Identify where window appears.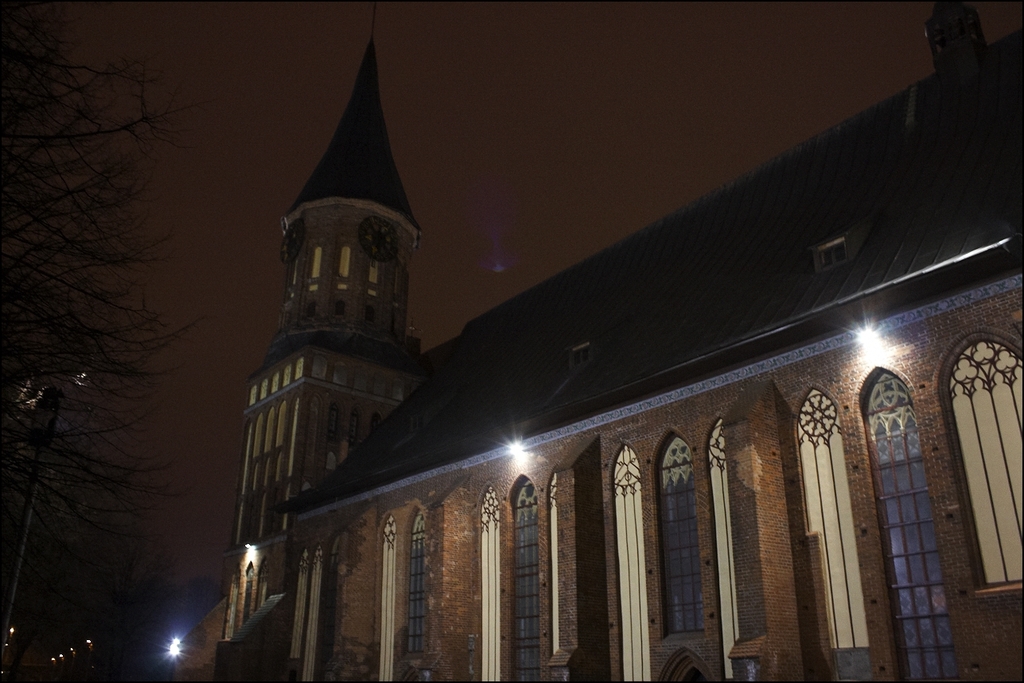
Appears at detection(307, 234, 320, 289).
